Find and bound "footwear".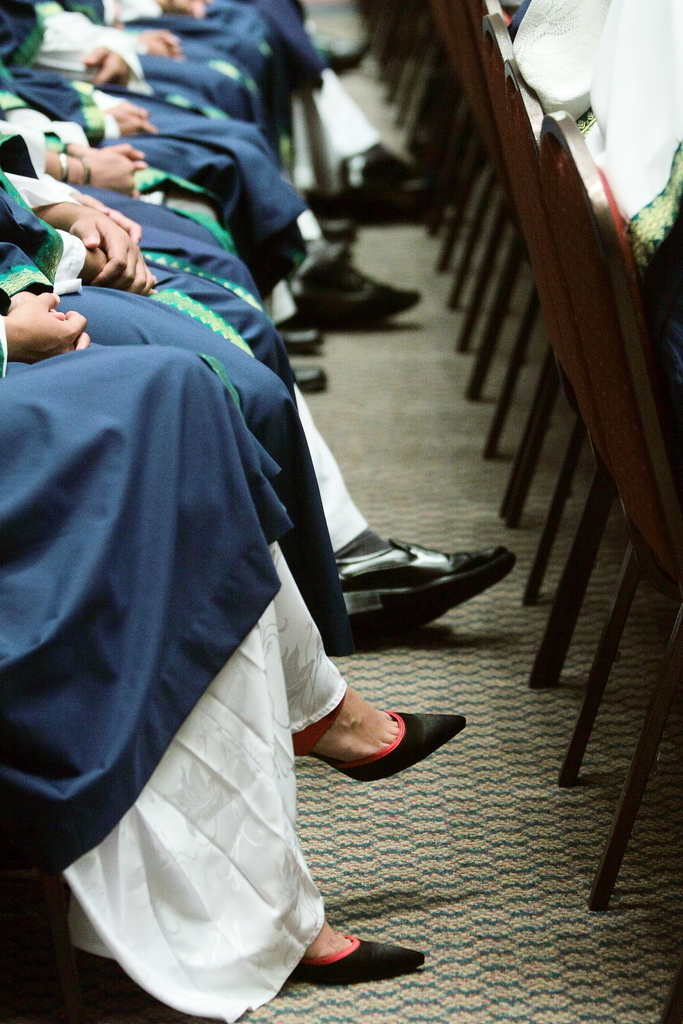
Bound: x1=278 y1=327 x2=327 y2=359.
